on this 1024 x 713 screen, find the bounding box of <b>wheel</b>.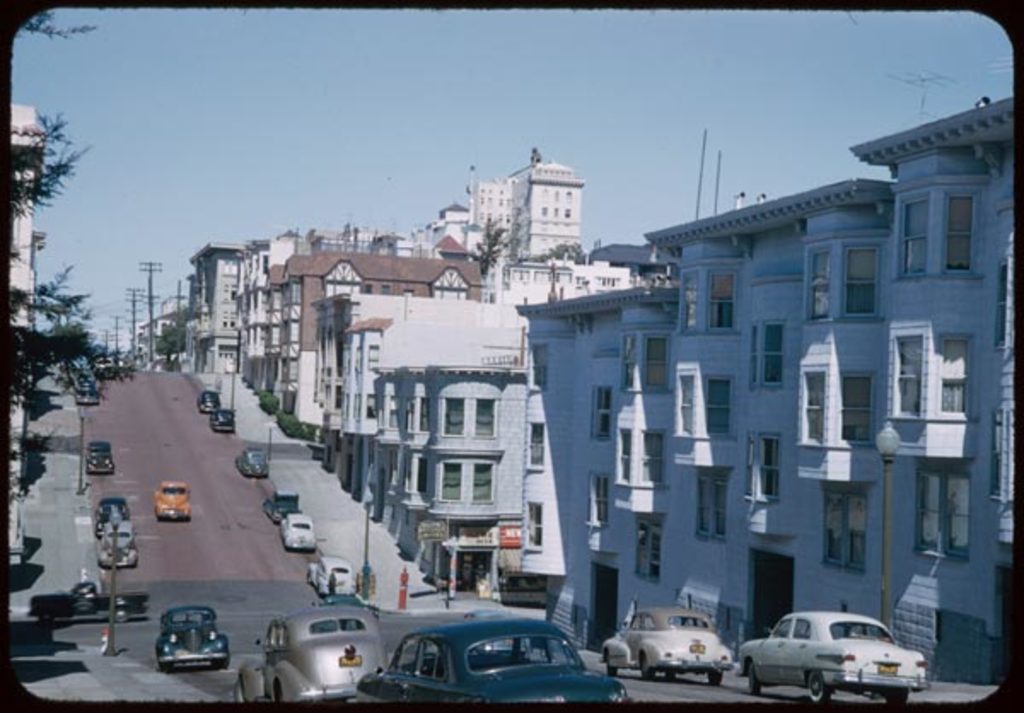
Bounding box: <box>739,660,766,698</box>.
